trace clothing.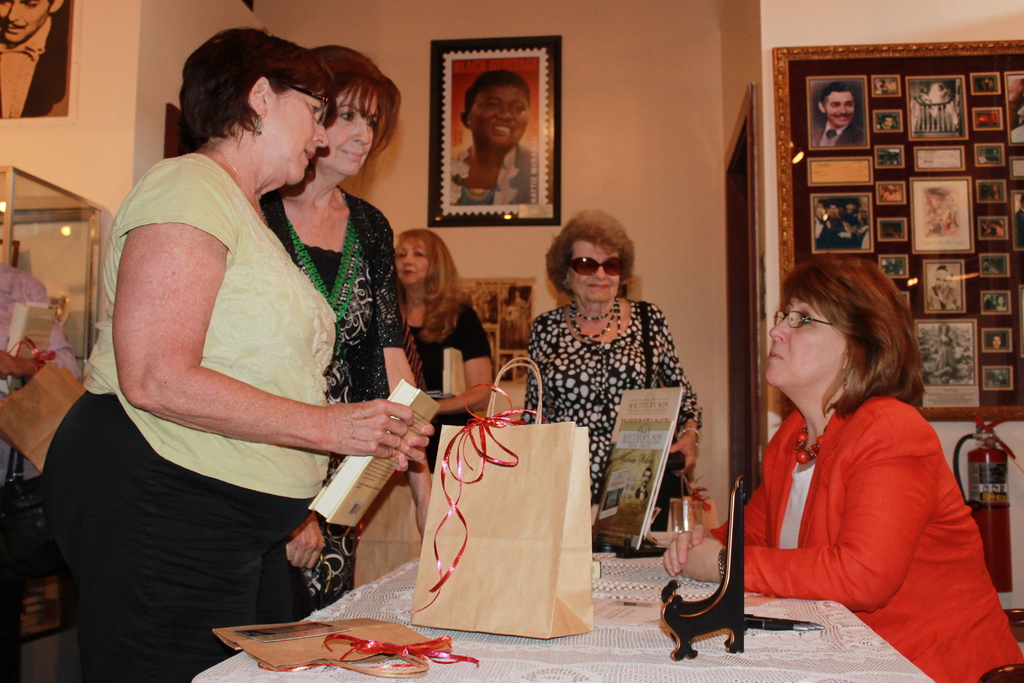
Traced to <region>808, 126, 868, 148</region>.
